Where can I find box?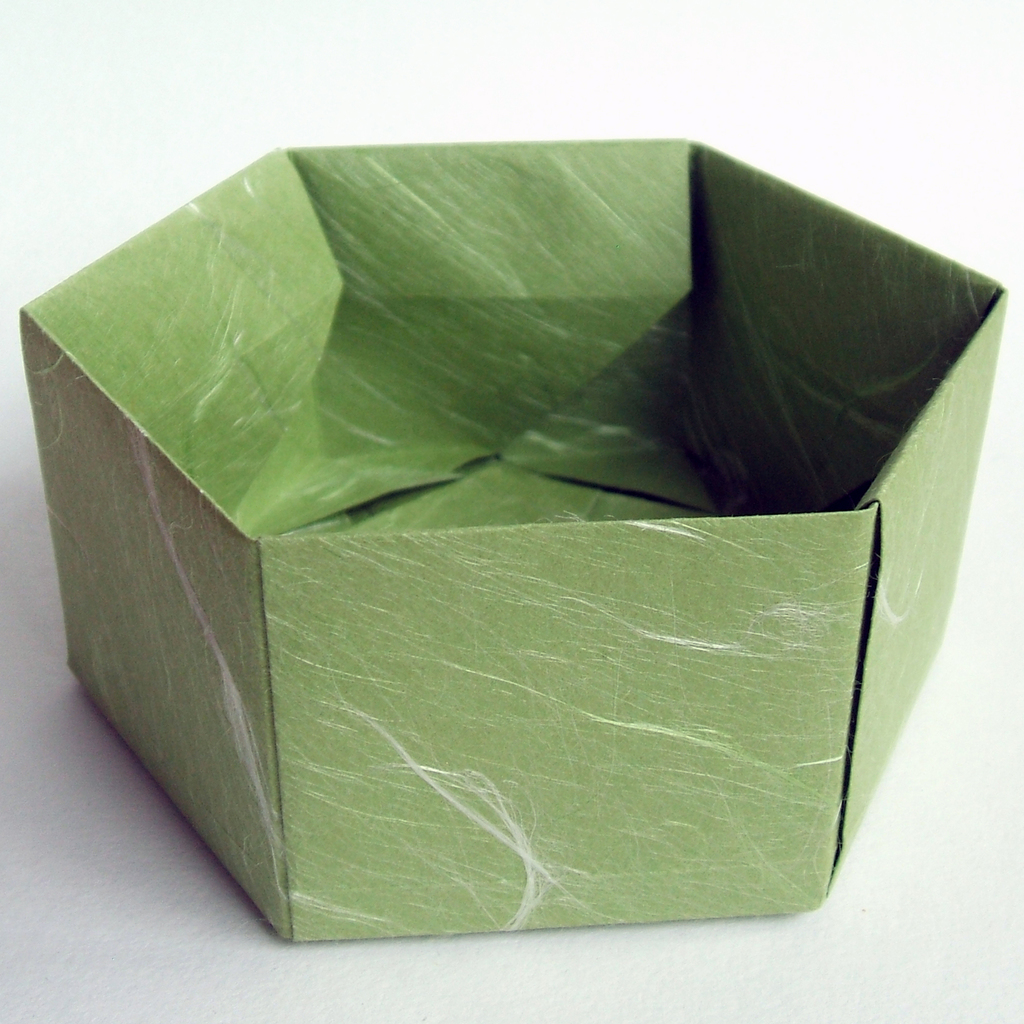
You can find it at [22, 84, 944, 961].
